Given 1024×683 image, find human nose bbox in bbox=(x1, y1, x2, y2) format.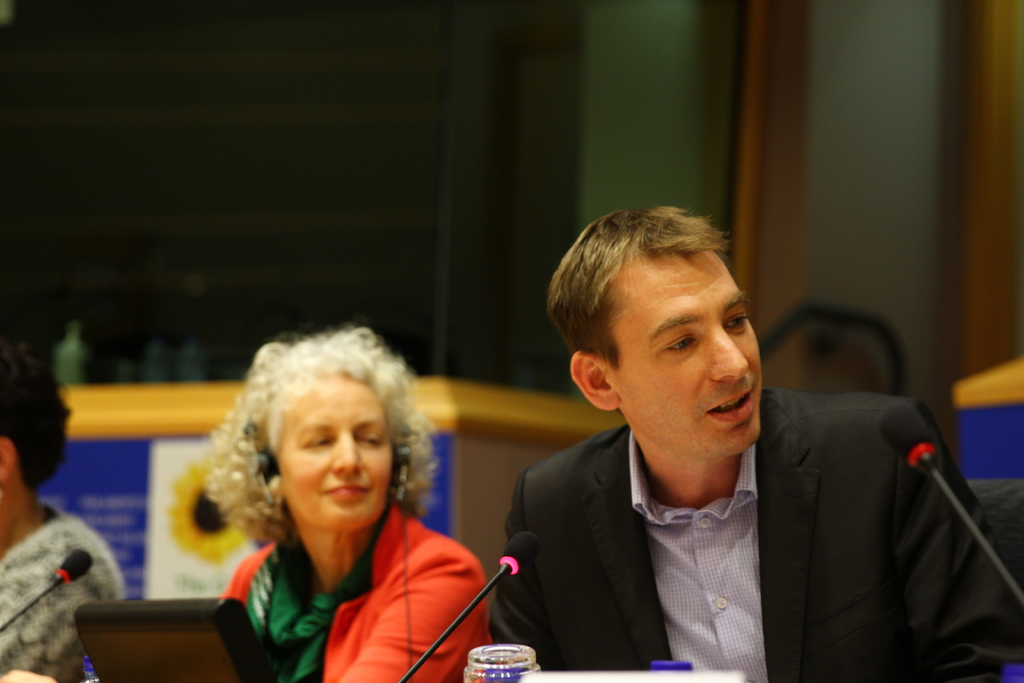
bbox=(712, 328, 749, 383).
